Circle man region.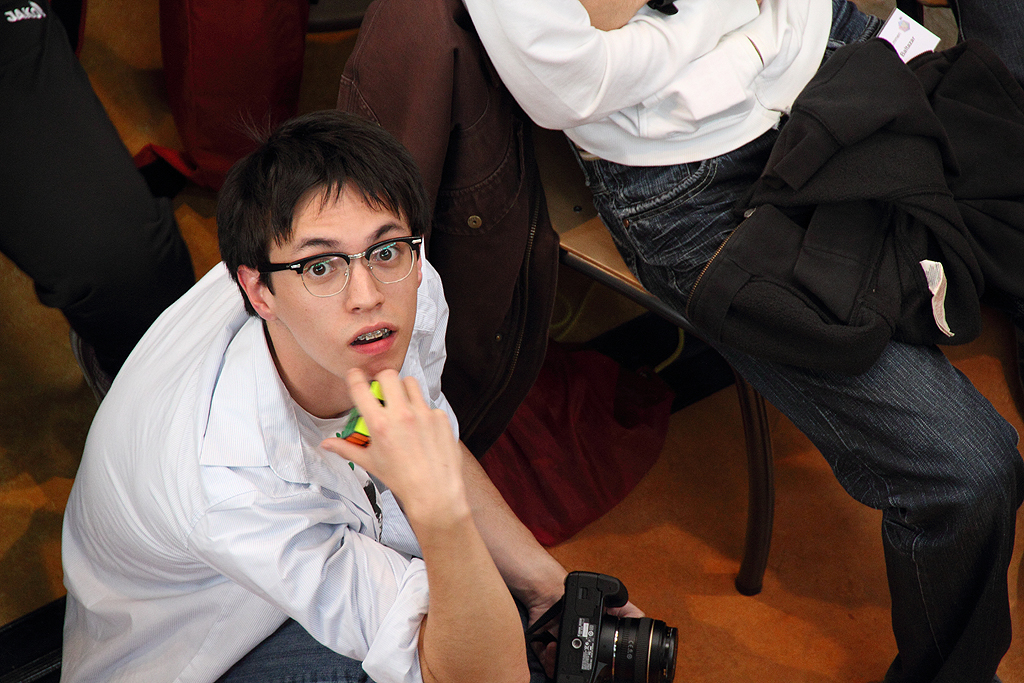
Region: <box>453,0,1023,682</box>.
